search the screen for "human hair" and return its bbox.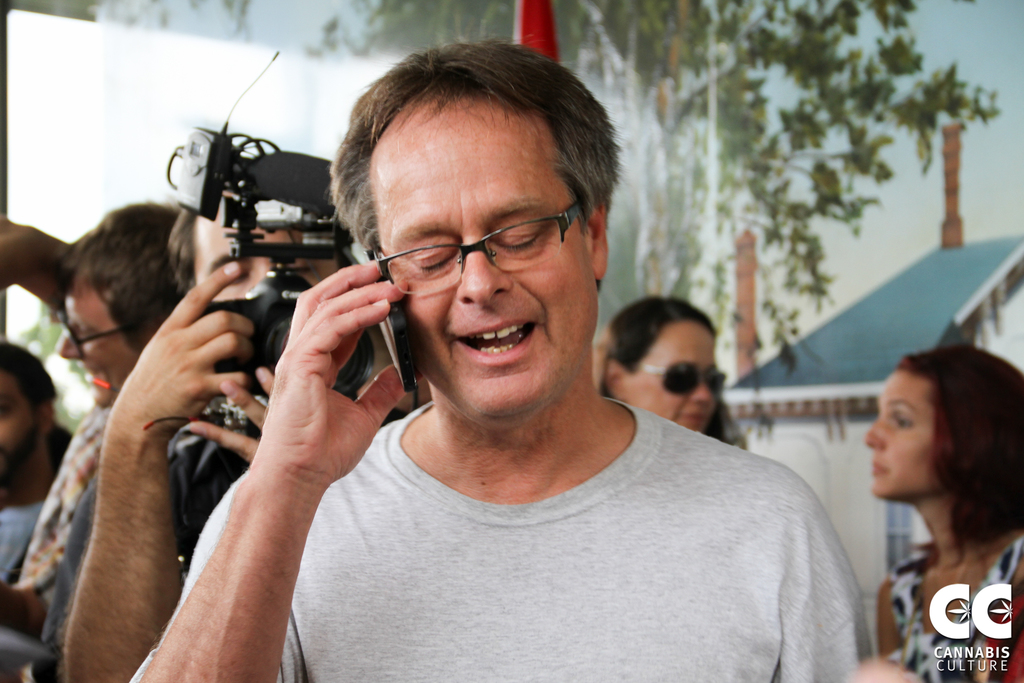
Found: <box>0,345,55,416</box>.
